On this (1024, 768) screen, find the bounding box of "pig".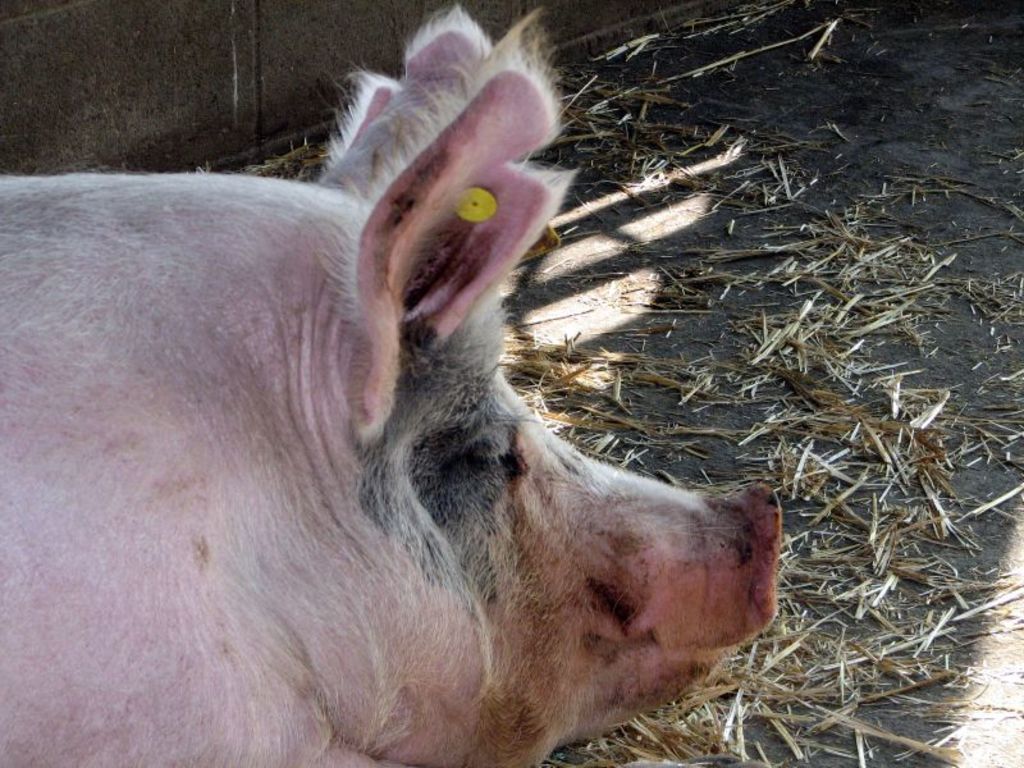
Bounding box: Rect(0, 6, 781, 767).
